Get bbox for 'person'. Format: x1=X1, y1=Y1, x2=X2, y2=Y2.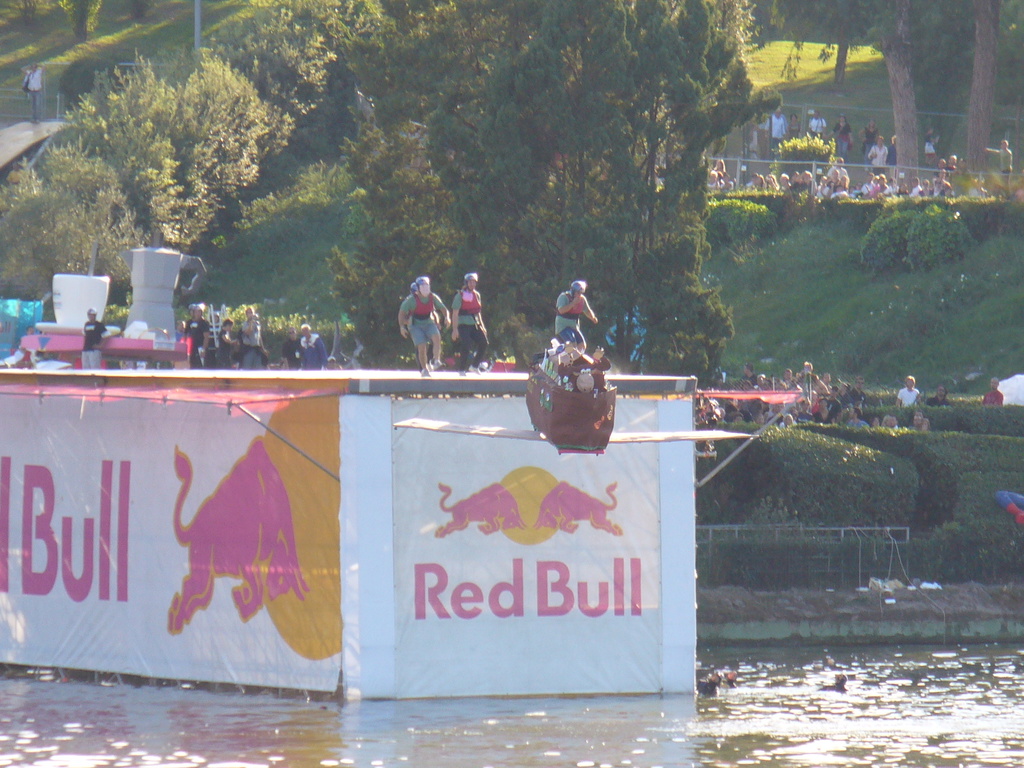
x1=456, y1=273, x2=494, y2=376.
